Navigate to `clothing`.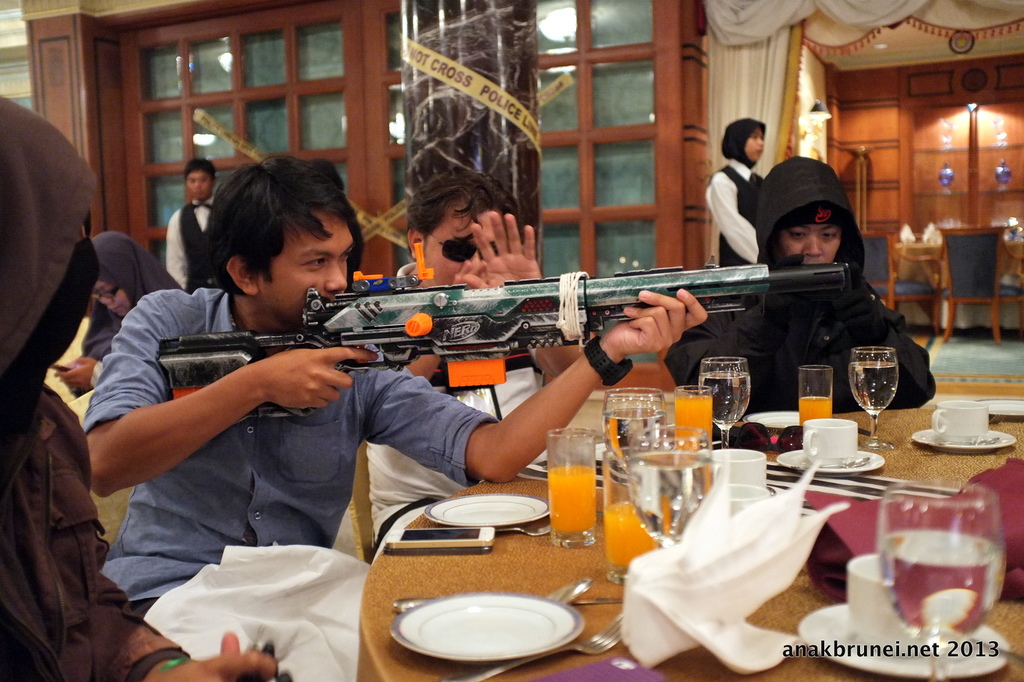
Navigation target: x1=164 y1=197 x2=214 y2=293.
